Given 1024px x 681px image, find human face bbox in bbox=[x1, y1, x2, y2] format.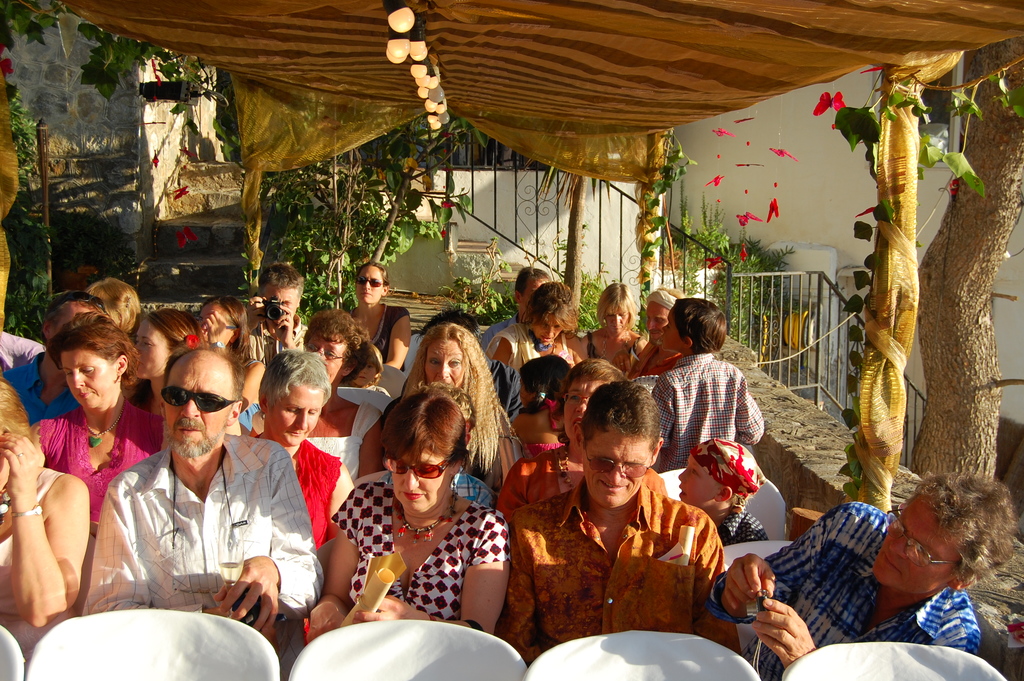
bbox=[129, 318, 169, 377].
